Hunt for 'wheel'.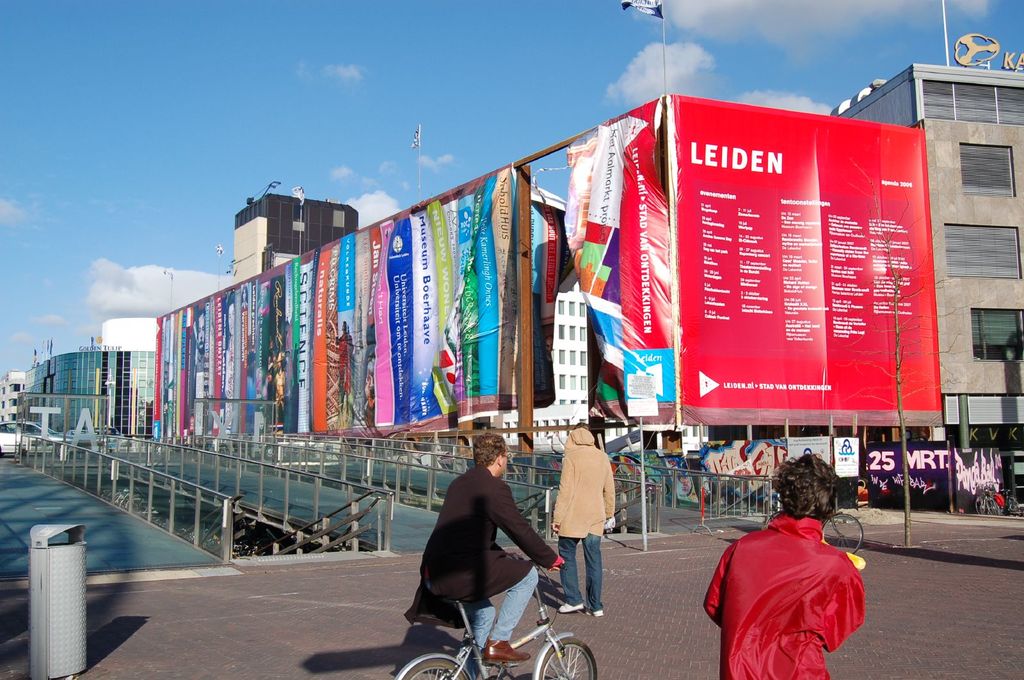
Hunted down at bbox=[1006, 498, 1019, 513].
